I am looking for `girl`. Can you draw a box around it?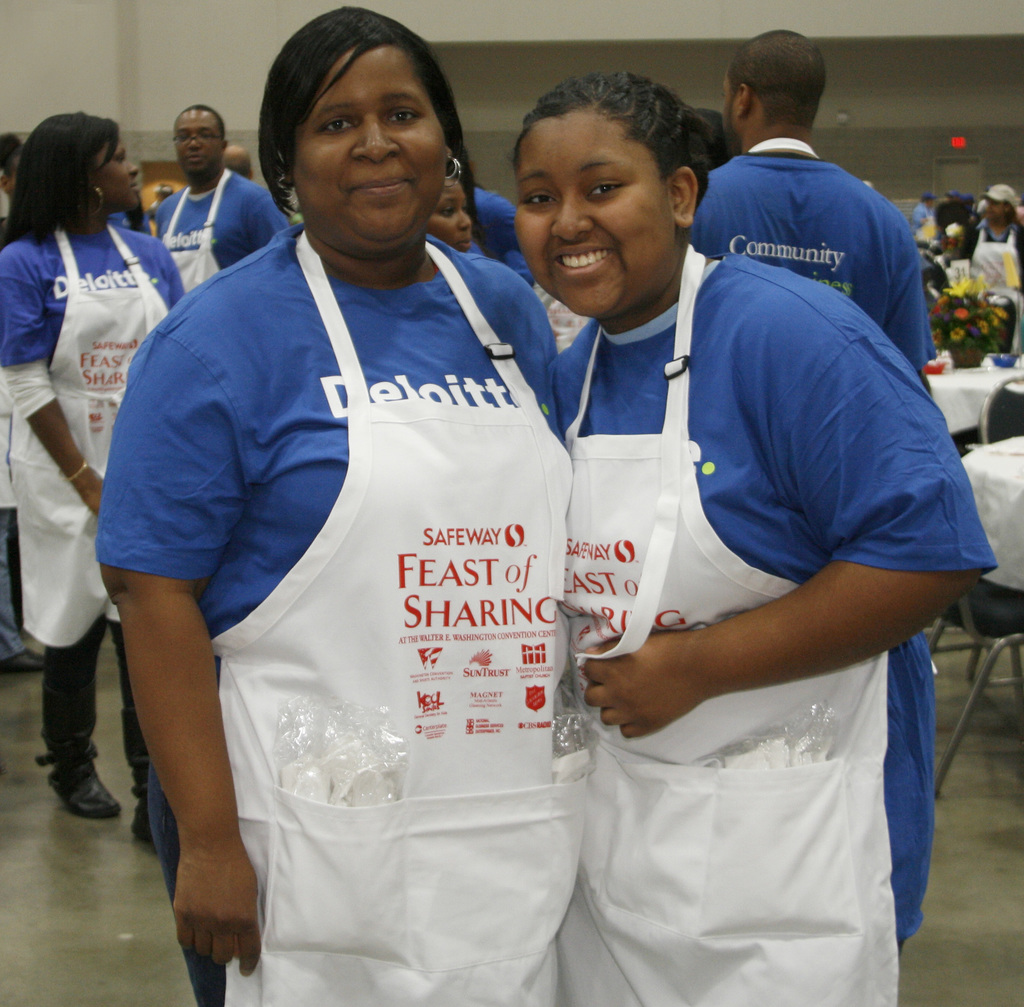
Sure, the bounding box is <region>0, 108, 186, 849</region>.
